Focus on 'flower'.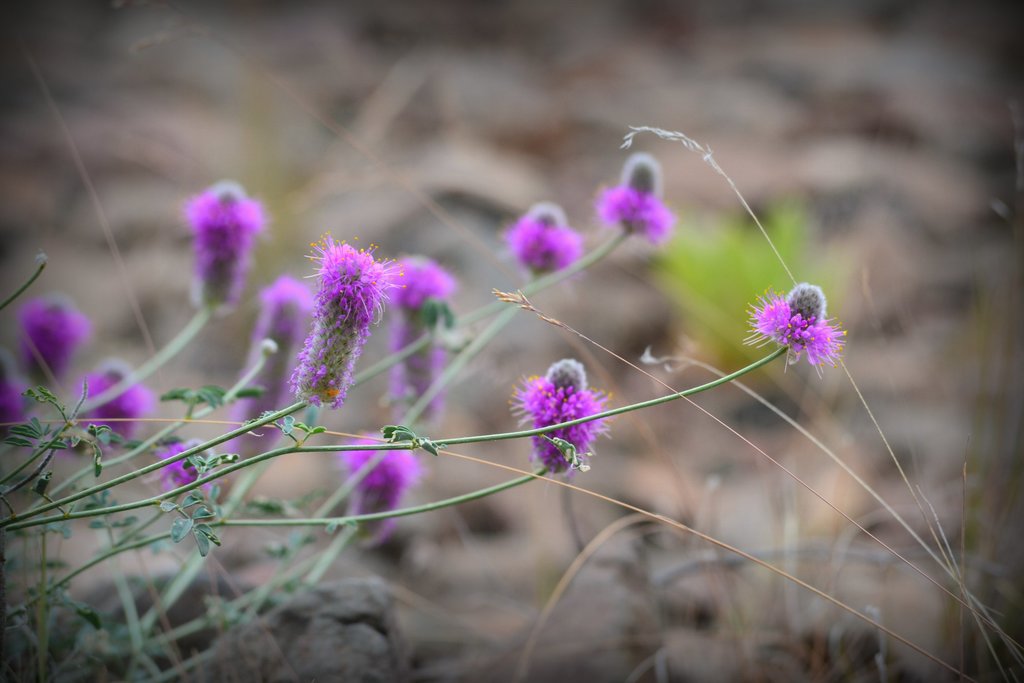
Focused at <region>509, 356, 607, 473</region>.
